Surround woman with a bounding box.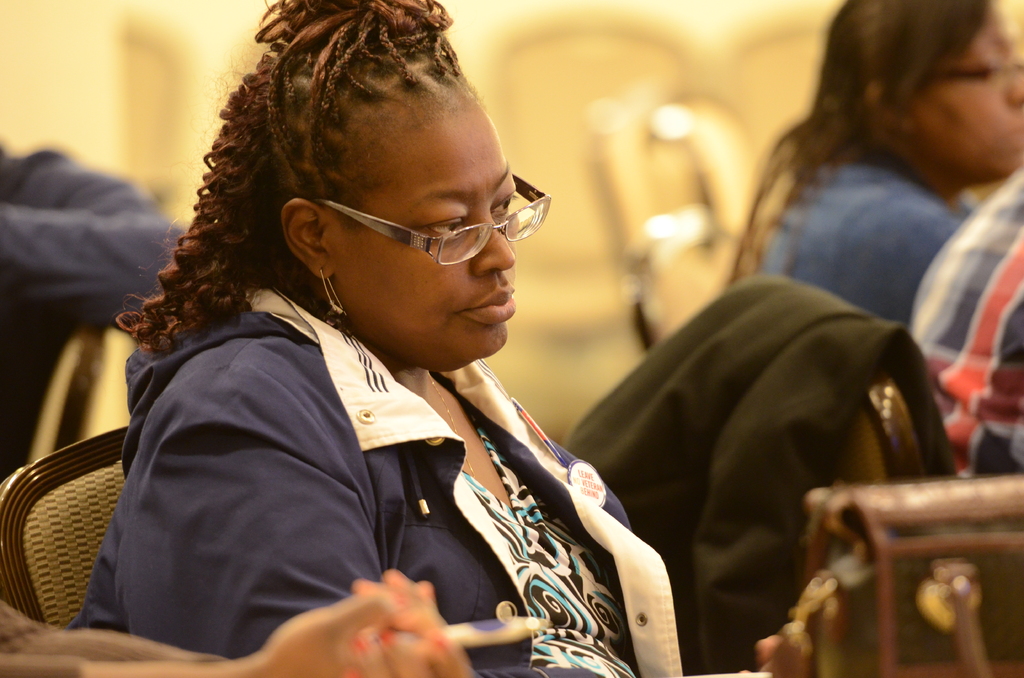
Rect(725, 0, 1023, 332).
